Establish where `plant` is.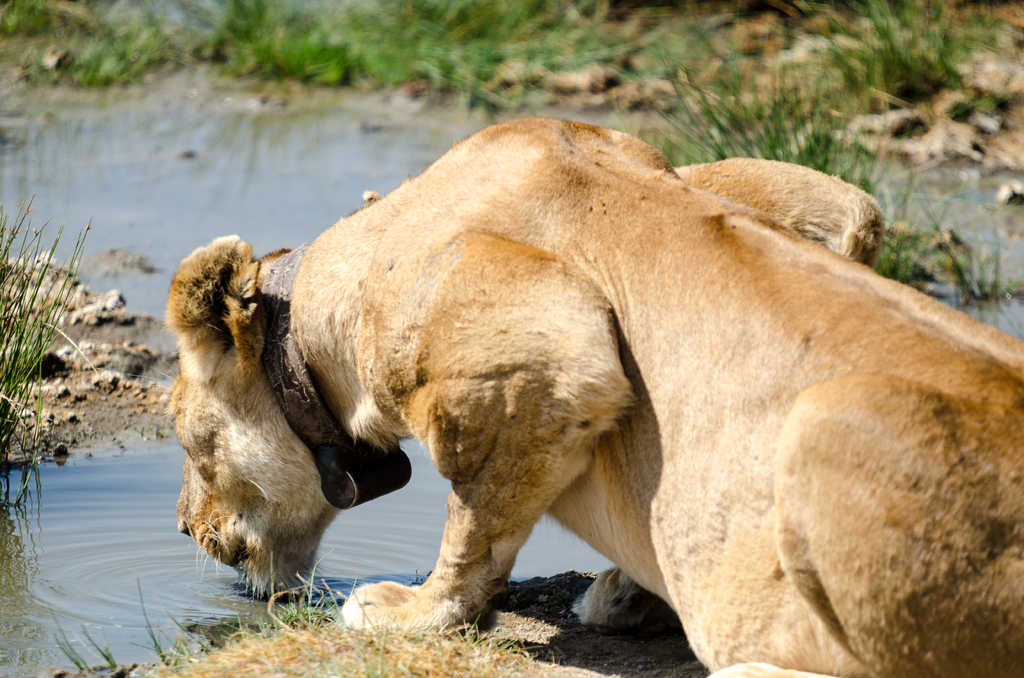
Established at Rect(628, 37, 1023, 303).
